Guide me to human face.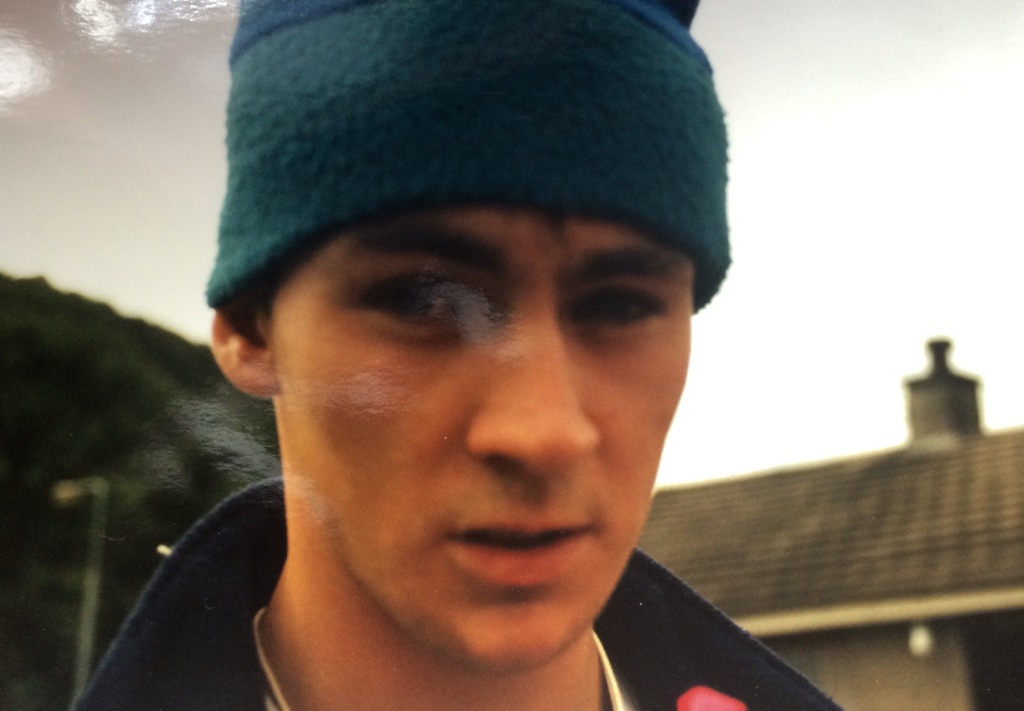
Guidance: [x1=267, y1=228, x2=702, y2=672].
